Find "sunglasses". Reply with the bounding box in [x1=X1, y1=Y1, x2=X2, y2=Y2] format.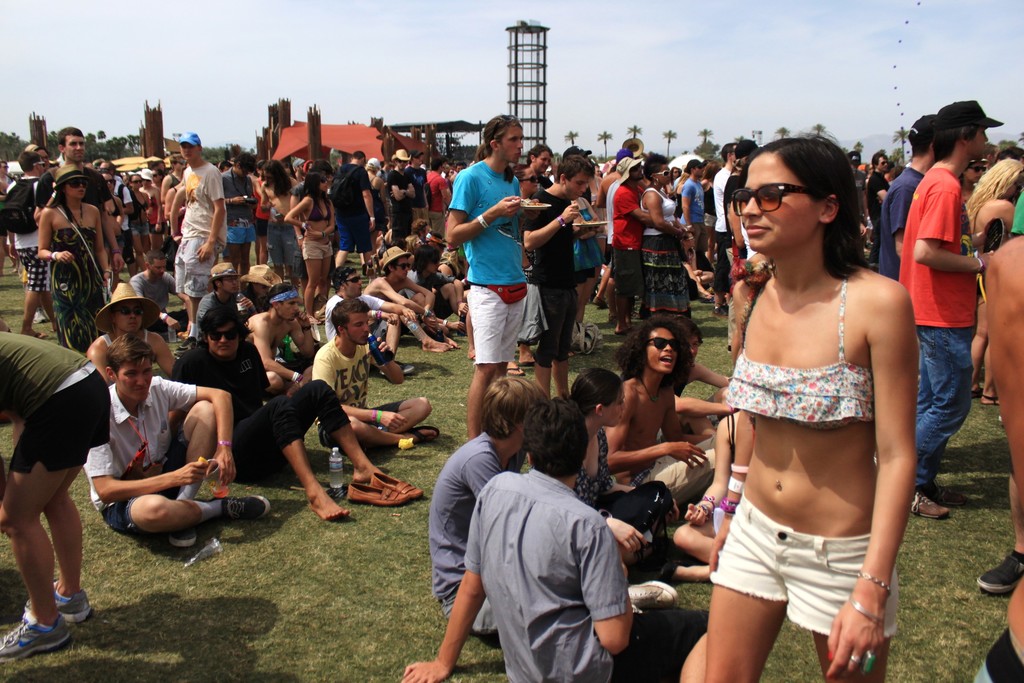
[x1=318, y1=173, x2=330, y2=186].
